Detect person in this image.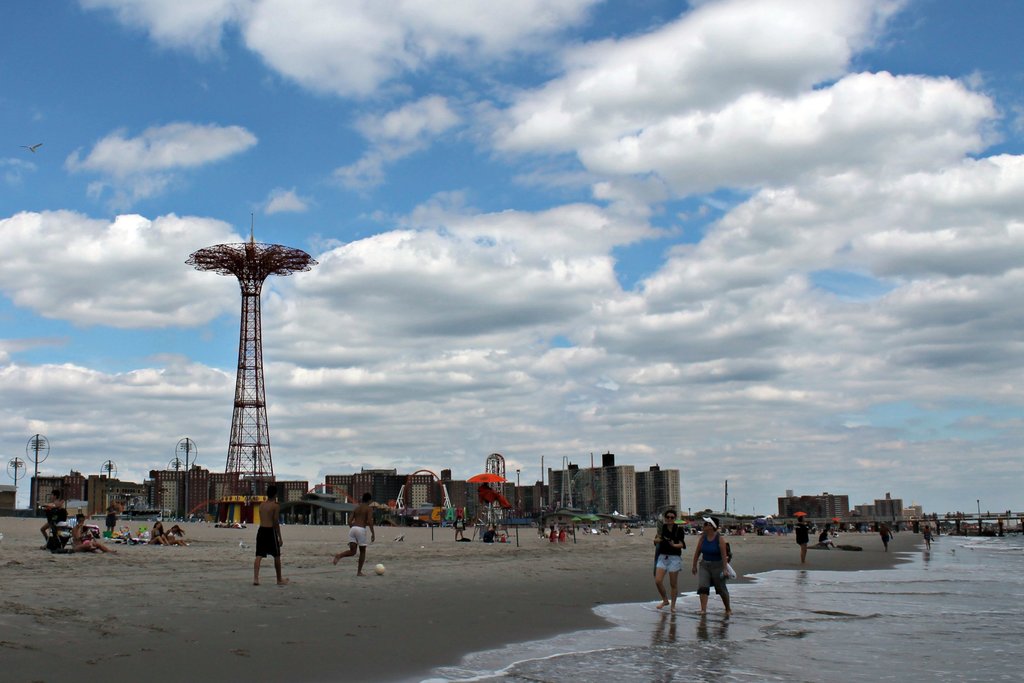
Detection: detection(165, 522, 190, 547).
